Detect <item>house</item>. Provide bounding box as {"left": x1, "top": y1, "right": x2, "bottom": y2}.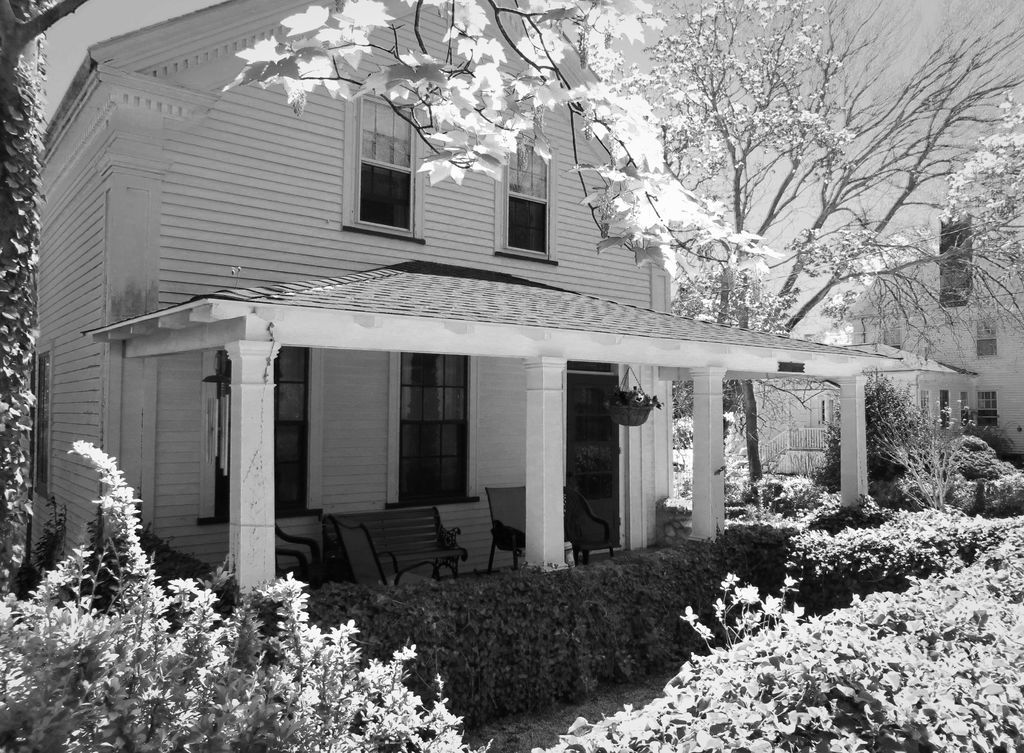
{"left": 851, "top": 134, "right": 1023, "bottom": 479}.
